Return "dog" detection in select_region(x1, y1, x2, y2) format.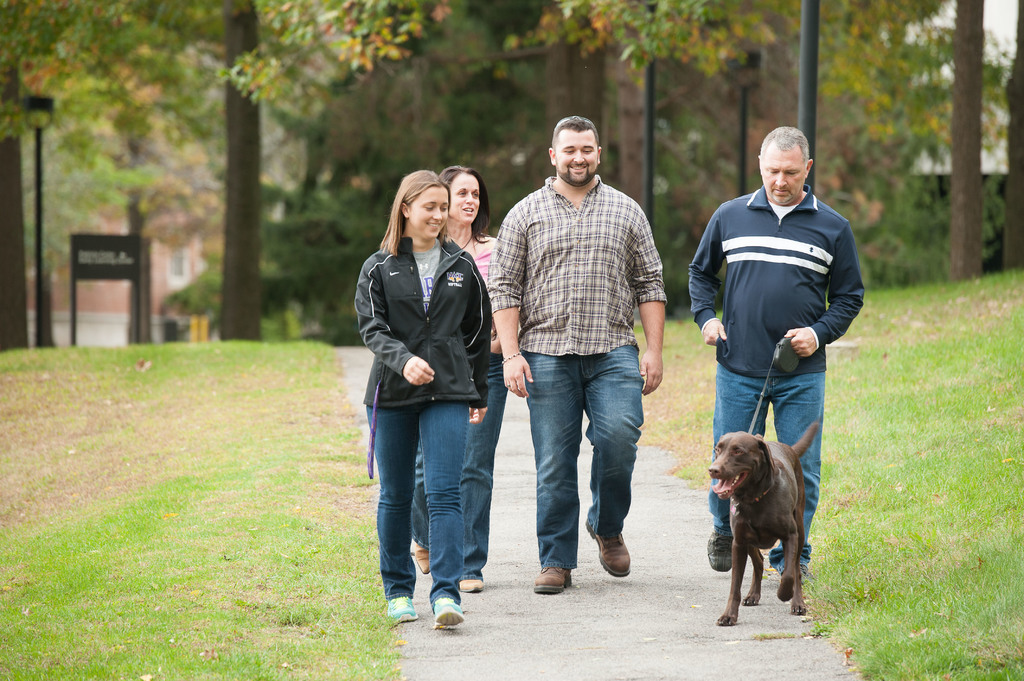
select_region(701, 422, 817, 623).
